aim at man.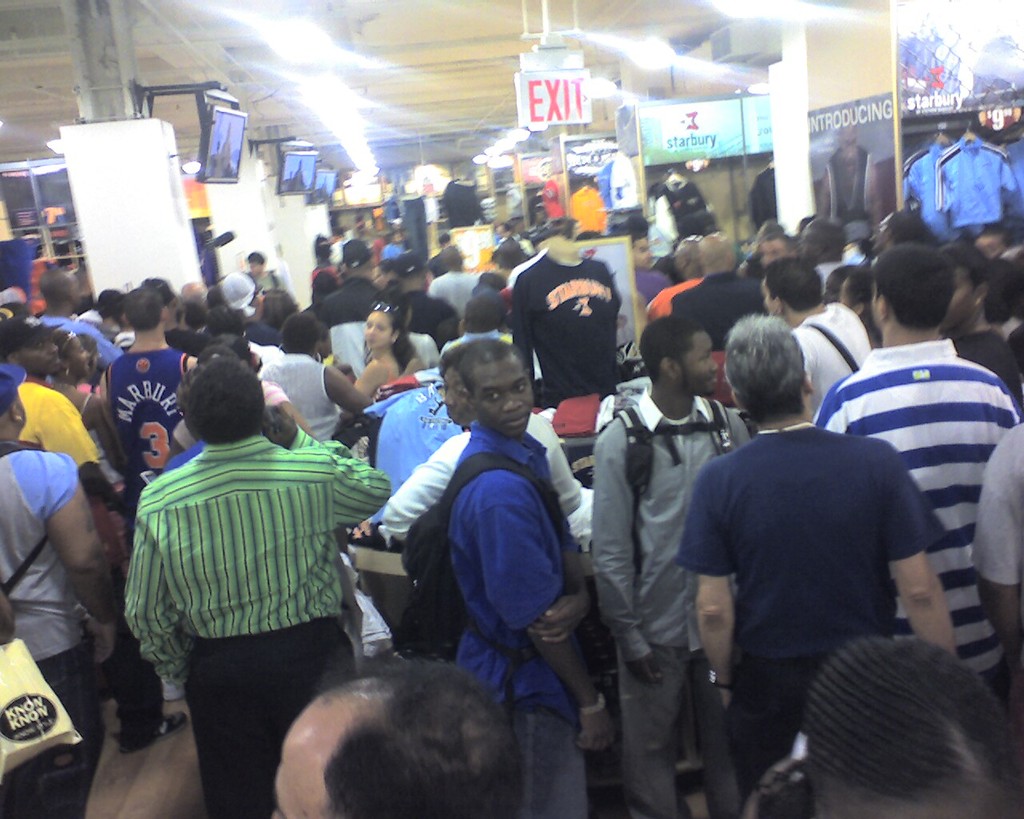
Aimed at (0,313,194,757).
